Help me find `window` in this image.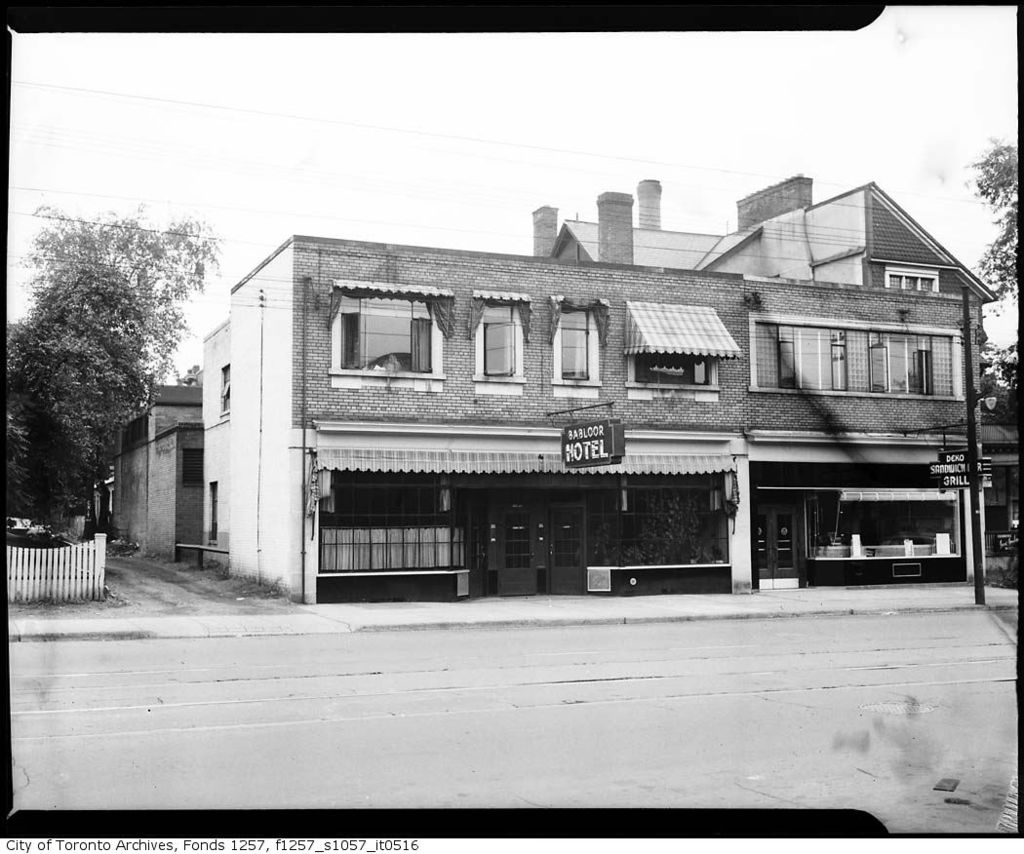
Found it: {"left": 340, "top": 281, "right": 446, "bottom": 401}.
